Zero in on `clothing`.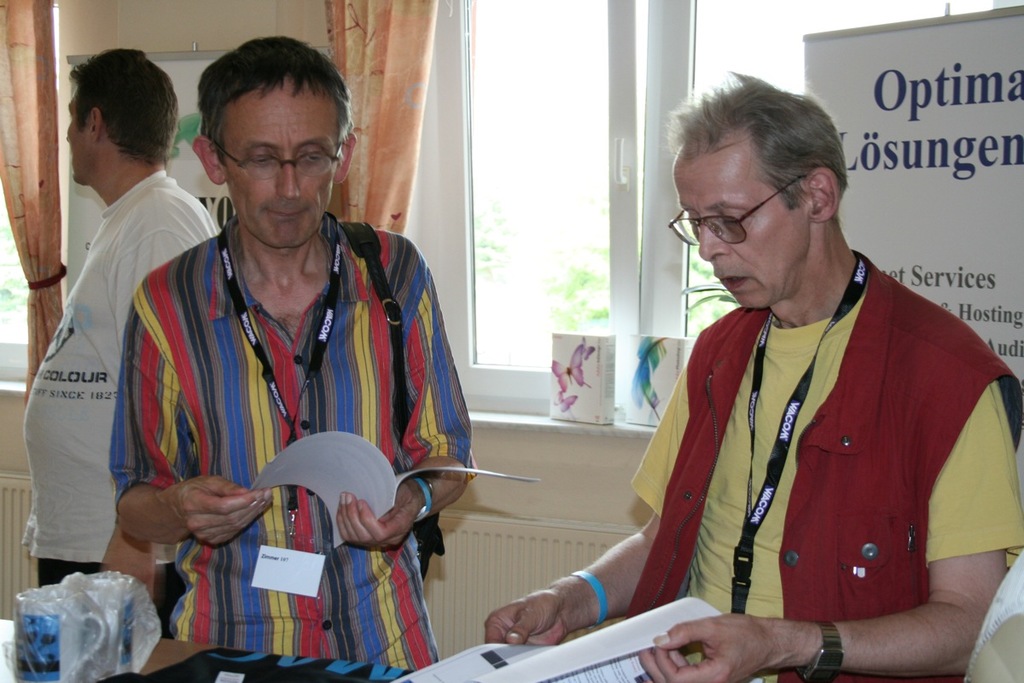
Zeroed in: (119,209,474,682).
